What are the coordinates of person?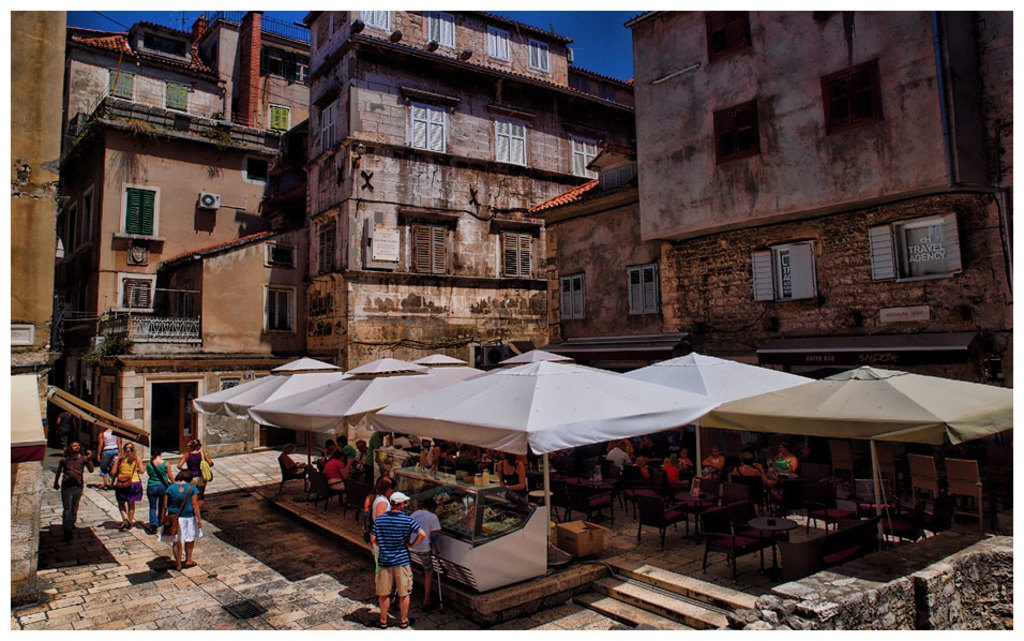
bbox(56, 412, 79, 444).
